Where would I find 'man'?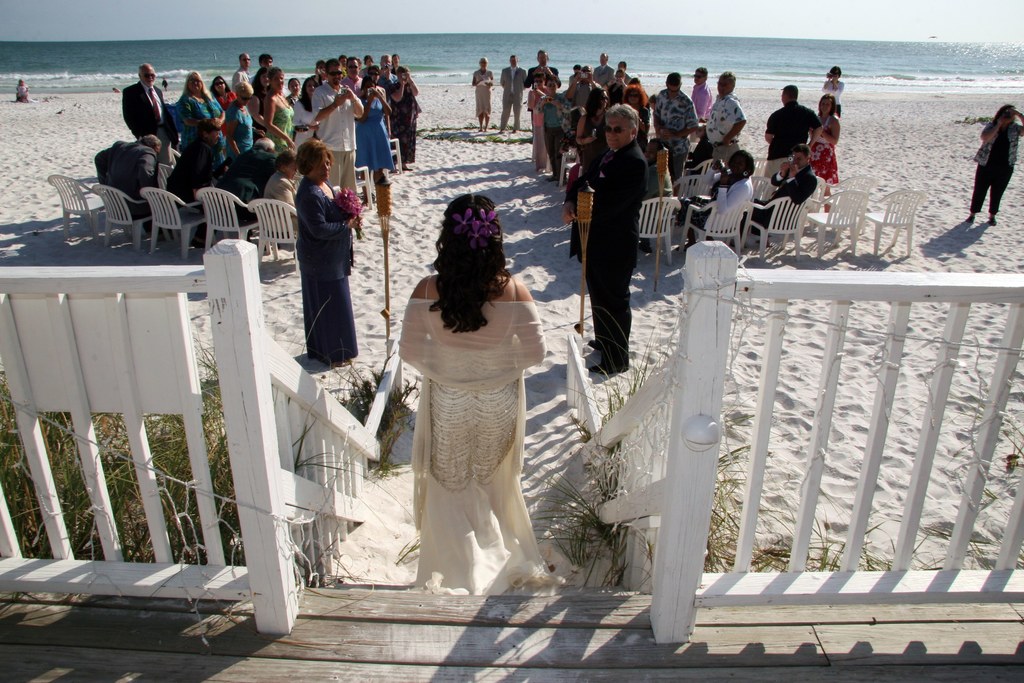
At x1=93, y1=134, x2=164, y2=243.
